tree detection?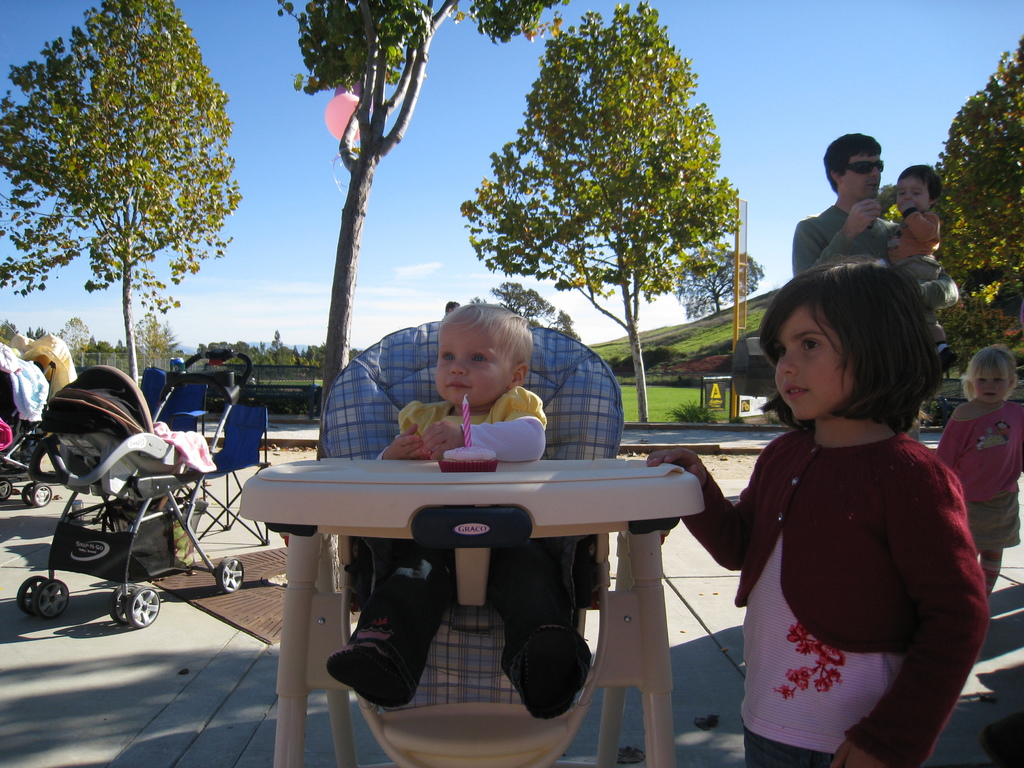
bbox=(668, 239, 760, 319)
